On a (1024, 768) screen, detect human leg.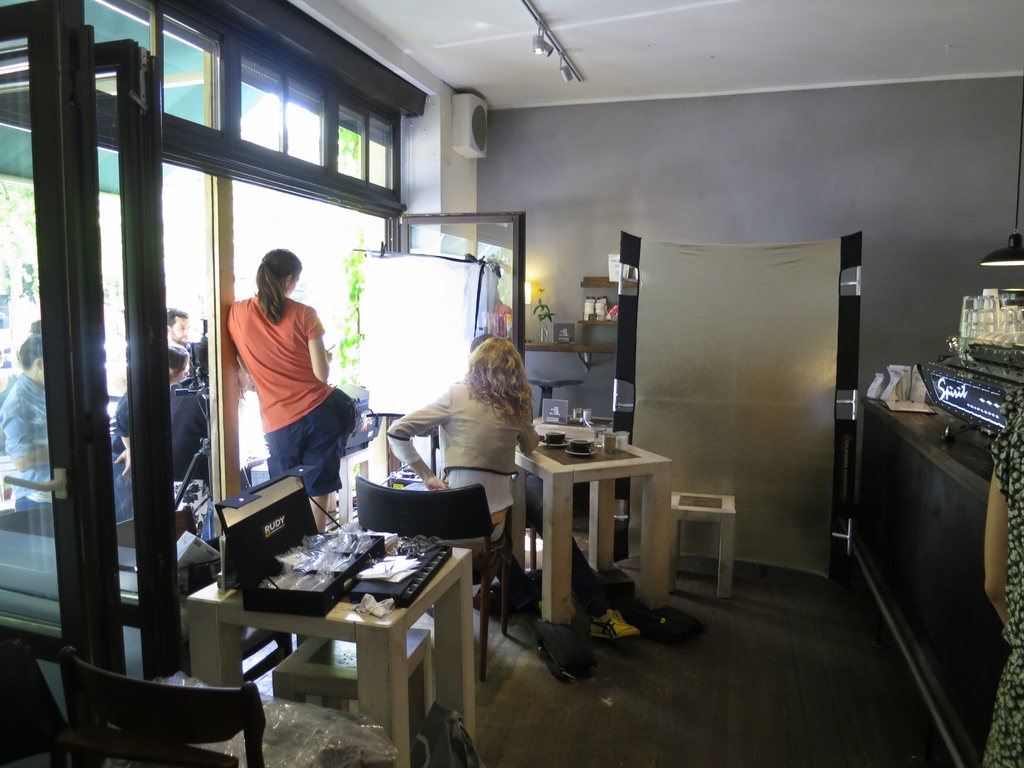
bbox=(296, 382, 342, 535).
